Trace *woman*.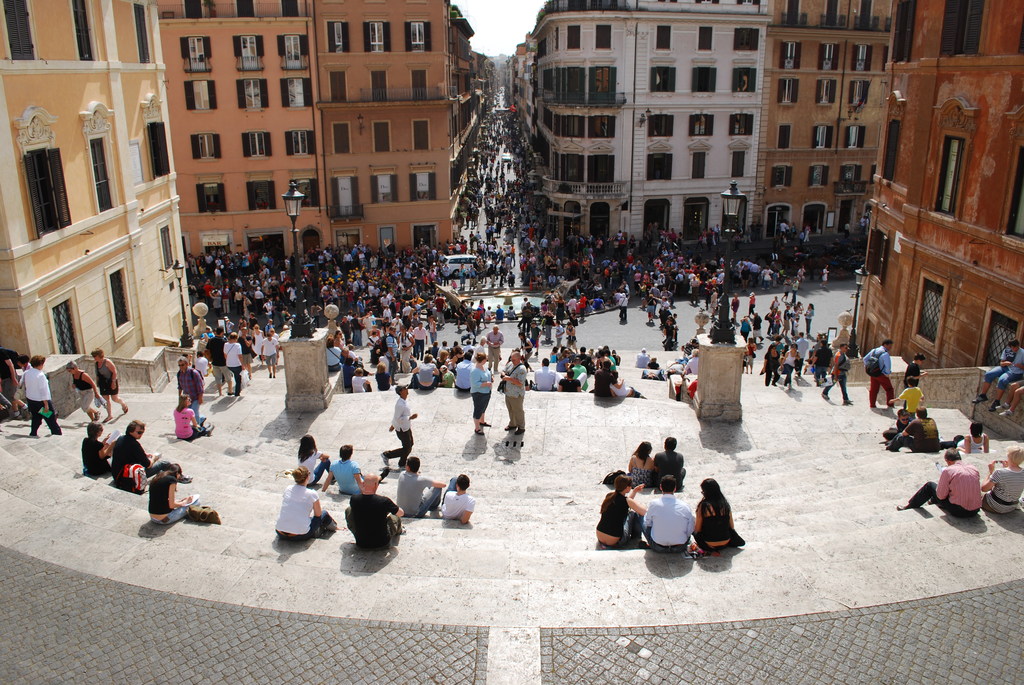
Traced to left=324, top=338, right=344, bottom=372.
